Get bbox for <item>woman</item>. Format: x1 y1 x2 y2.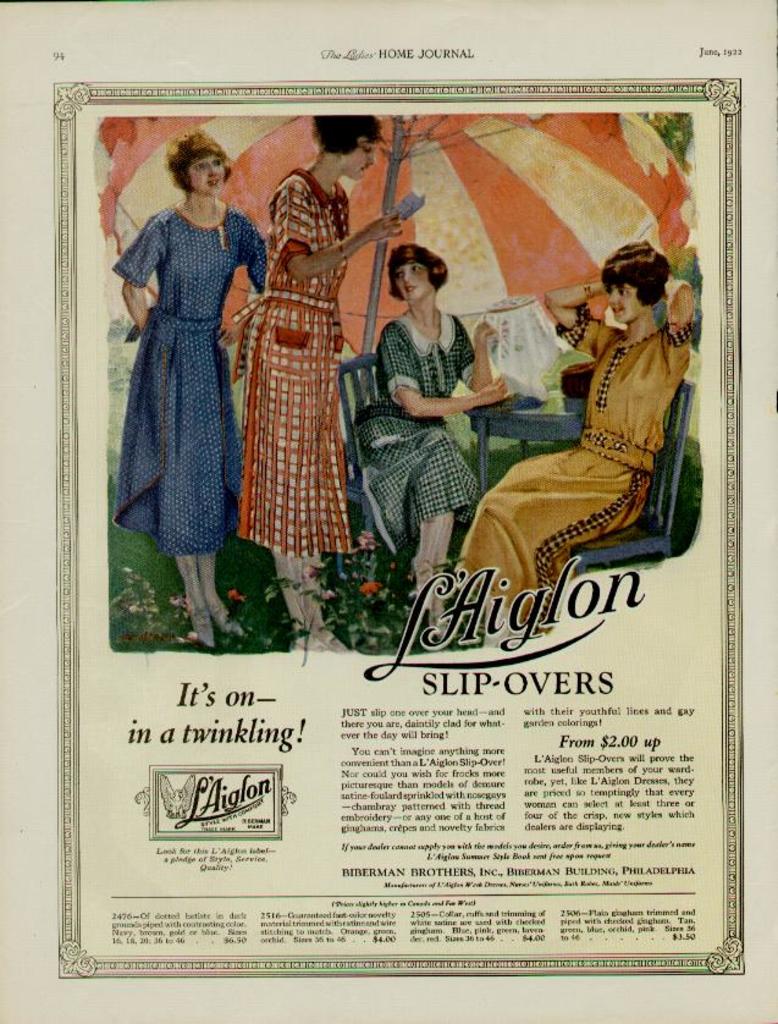
457 236 701 649.
